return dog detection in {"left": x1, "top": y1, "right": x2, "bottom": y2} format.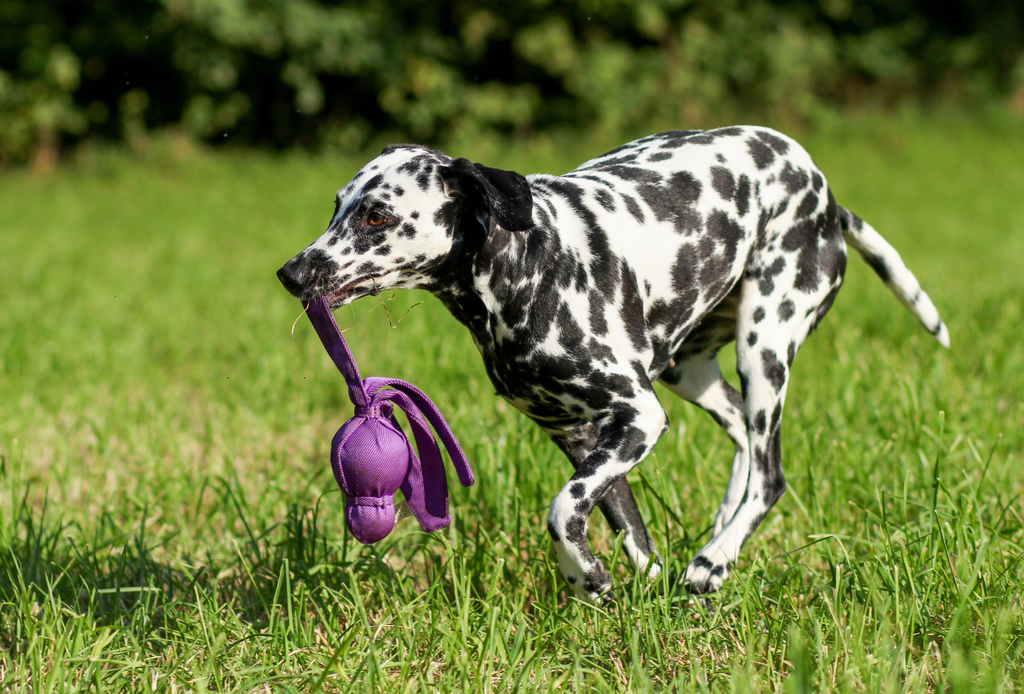
{"left": 277, "top": 122, "right": 961, "bottom": 609}.
